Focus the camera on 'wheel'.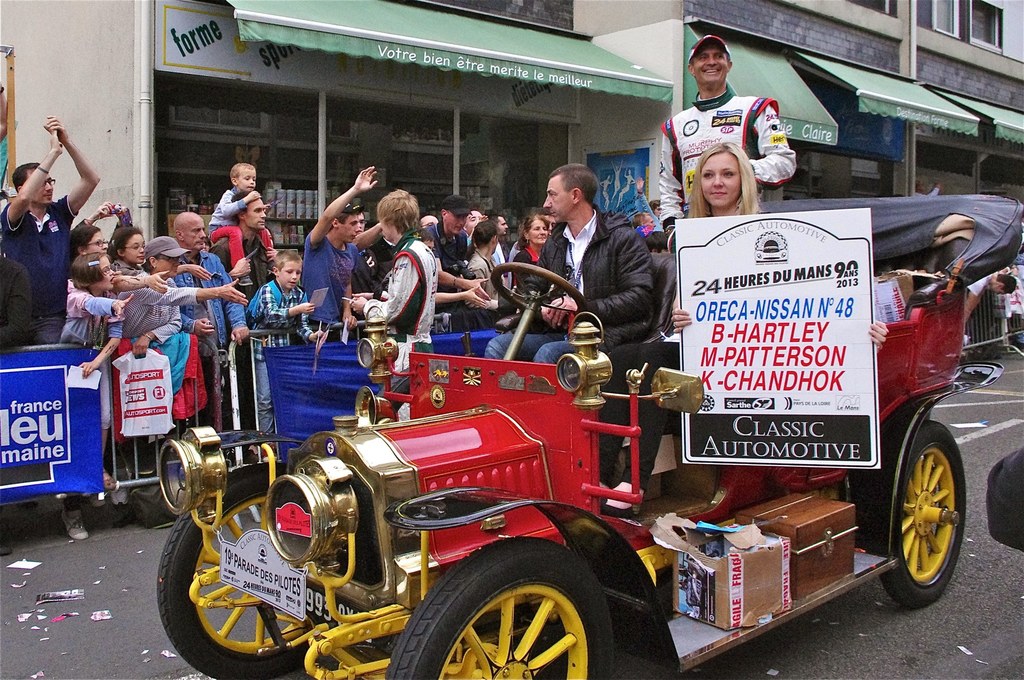
Focus region: [left=152, top=454, right=359, bottom=679].
